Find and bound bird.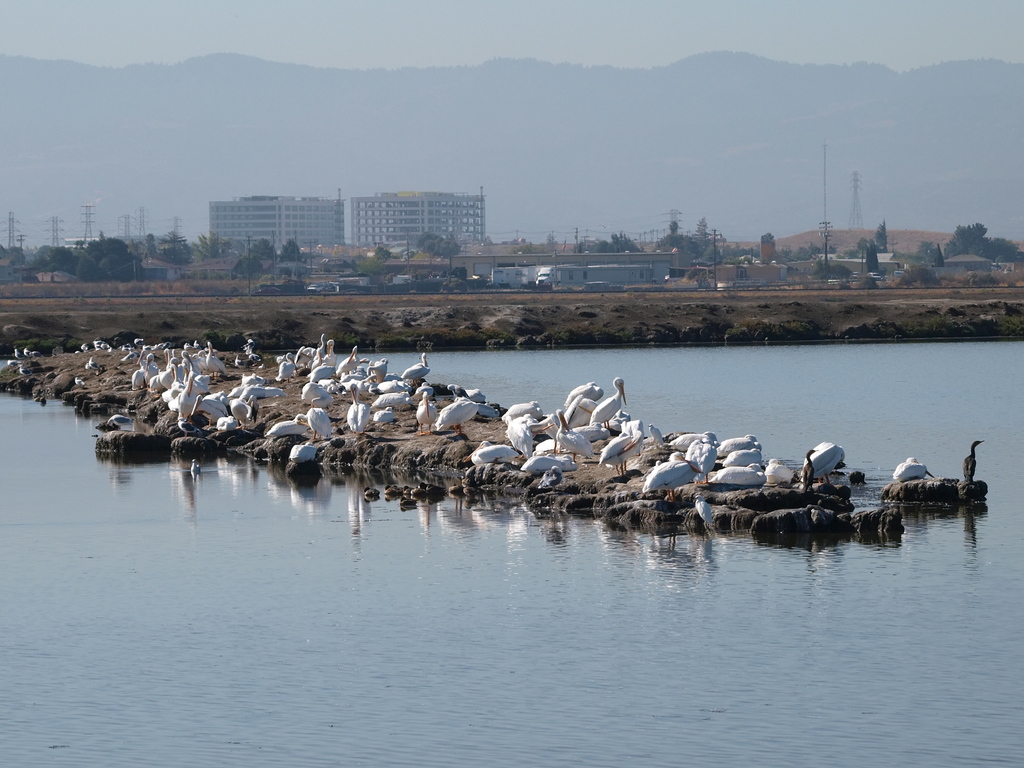
Bound: [246,336,270,366].
